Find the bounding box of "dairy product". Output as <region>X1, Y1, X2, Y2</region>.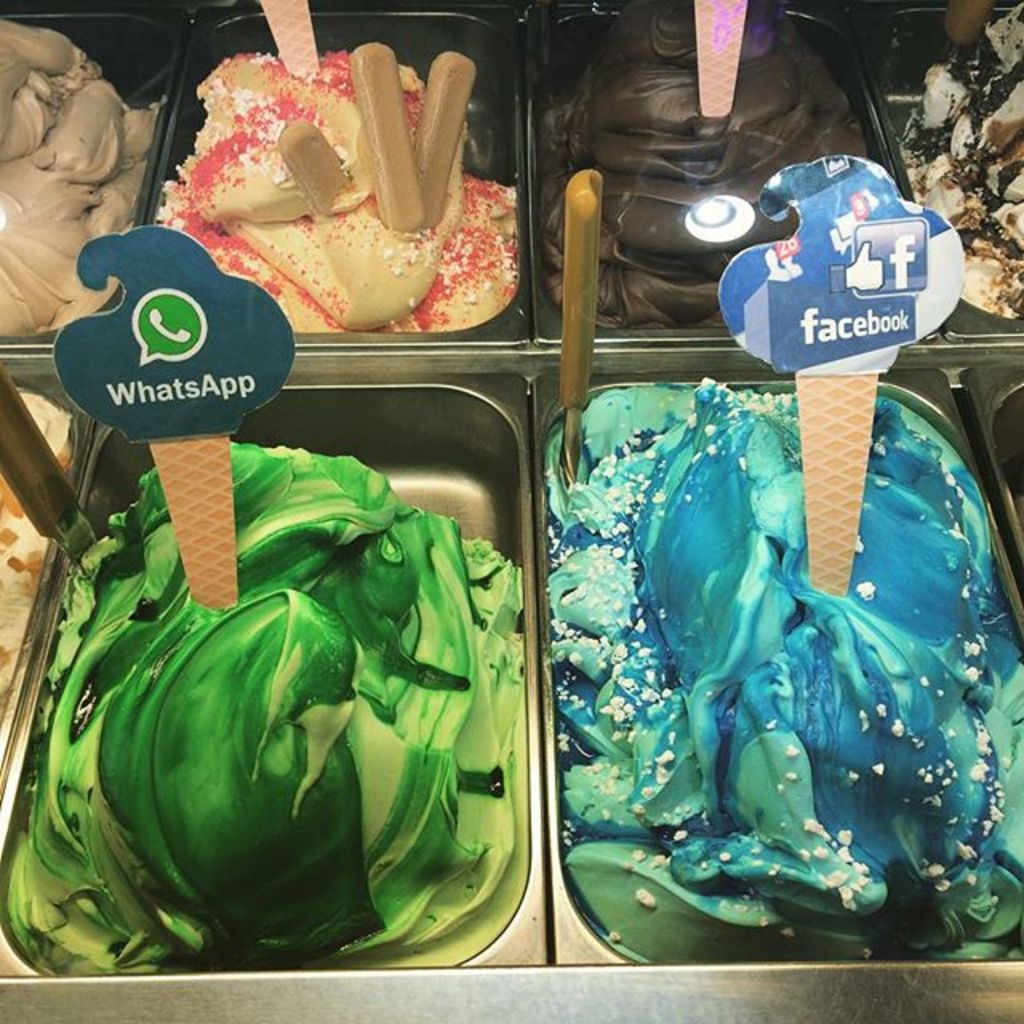
<region>157, 24, 510, 373</region>.
